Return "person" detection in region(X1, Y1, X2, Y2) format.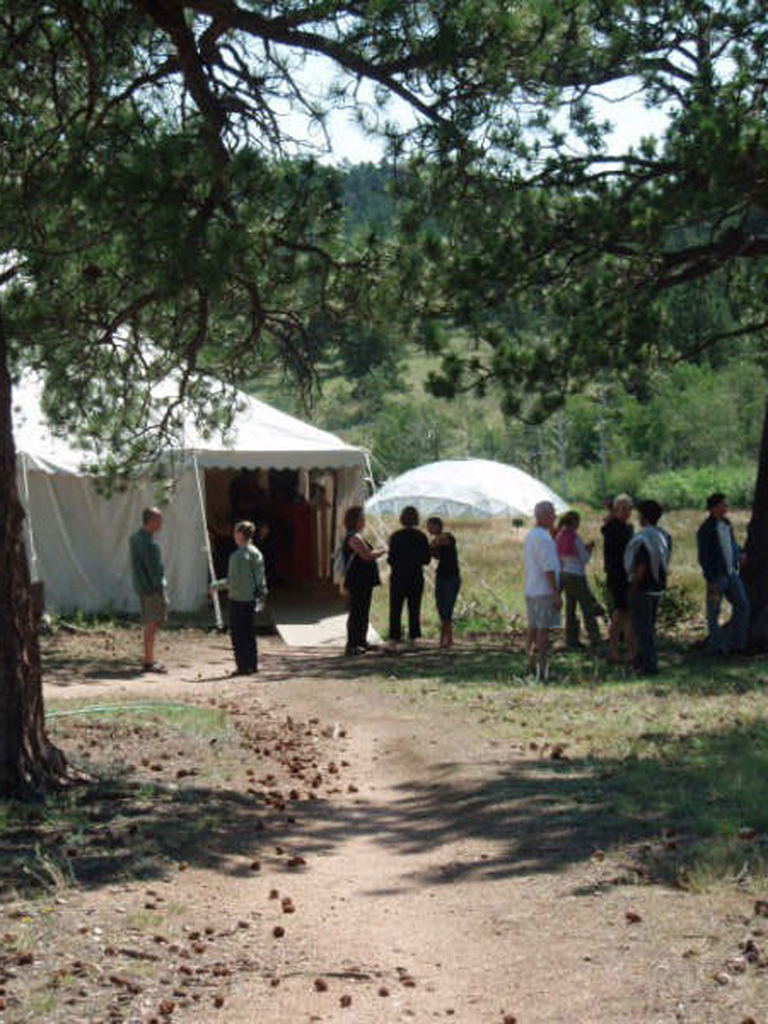
region(339, 497, 383, 649).
